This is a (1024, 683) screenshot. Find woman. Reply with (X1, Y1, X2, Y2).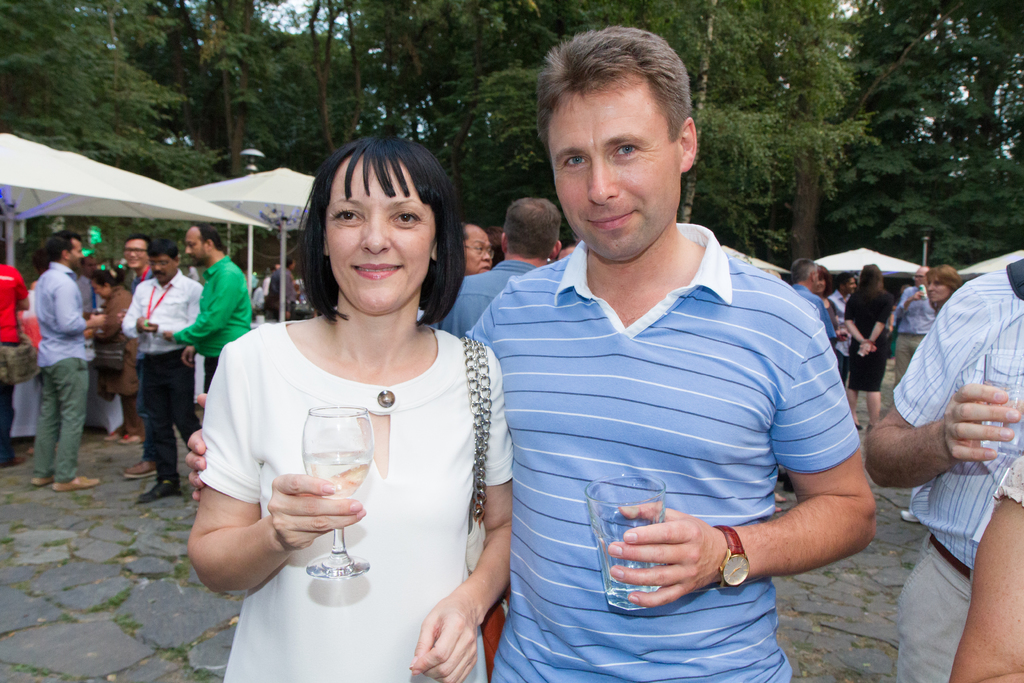
(842, 257, 897, 441).
